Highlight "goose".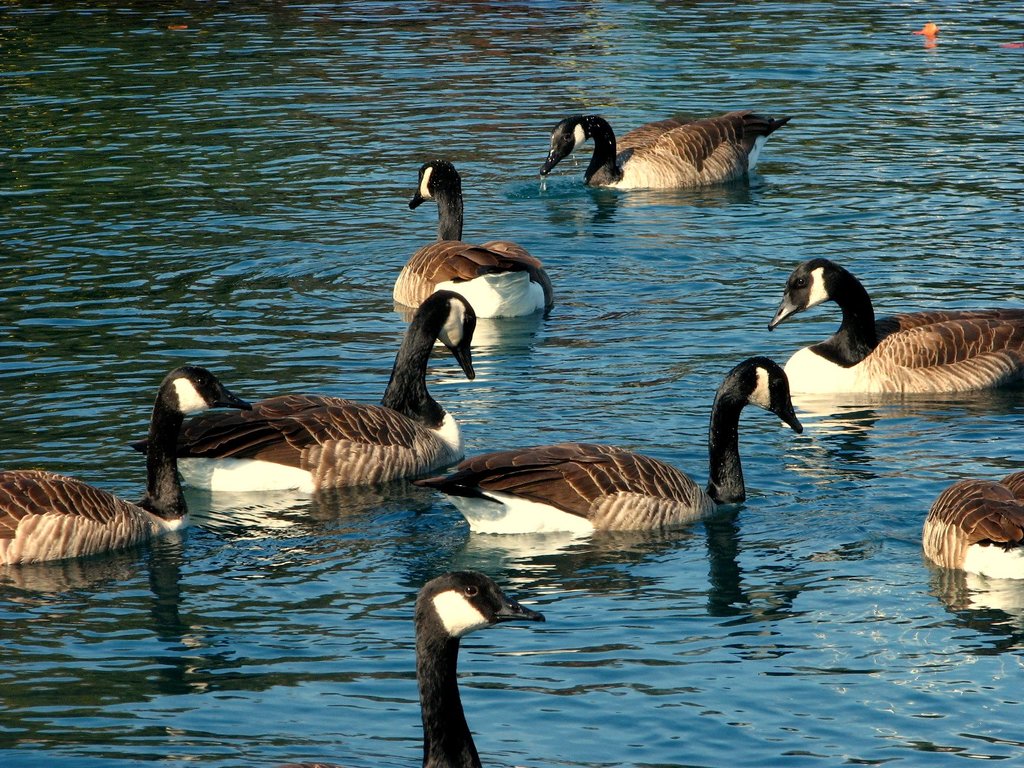
Highlighted region: box(412, 569, 539, 767).
